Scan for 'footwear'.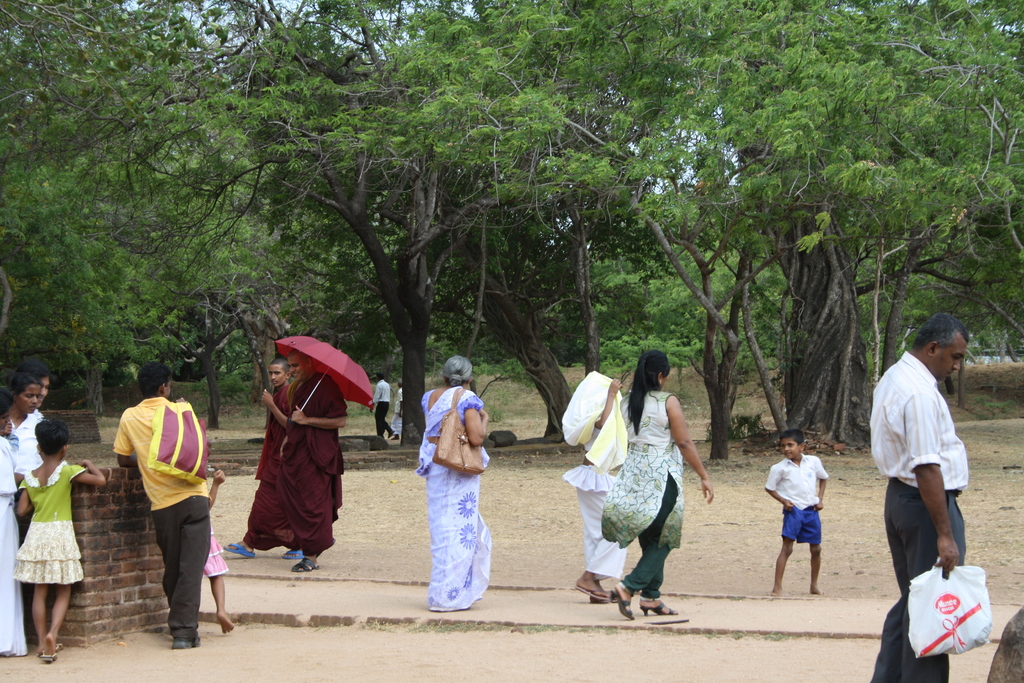
Scan result: l=608, t=581, r=636, b=621.
